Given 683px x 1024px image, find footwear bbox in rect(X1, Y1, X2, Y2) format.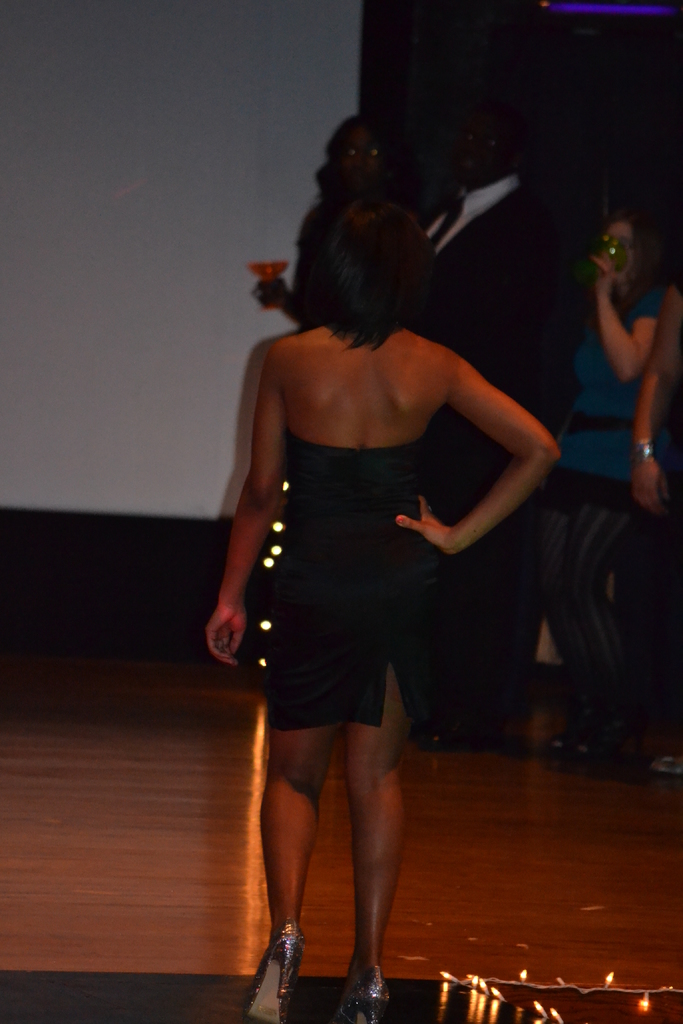
rect(649, 755, 682, 778).
